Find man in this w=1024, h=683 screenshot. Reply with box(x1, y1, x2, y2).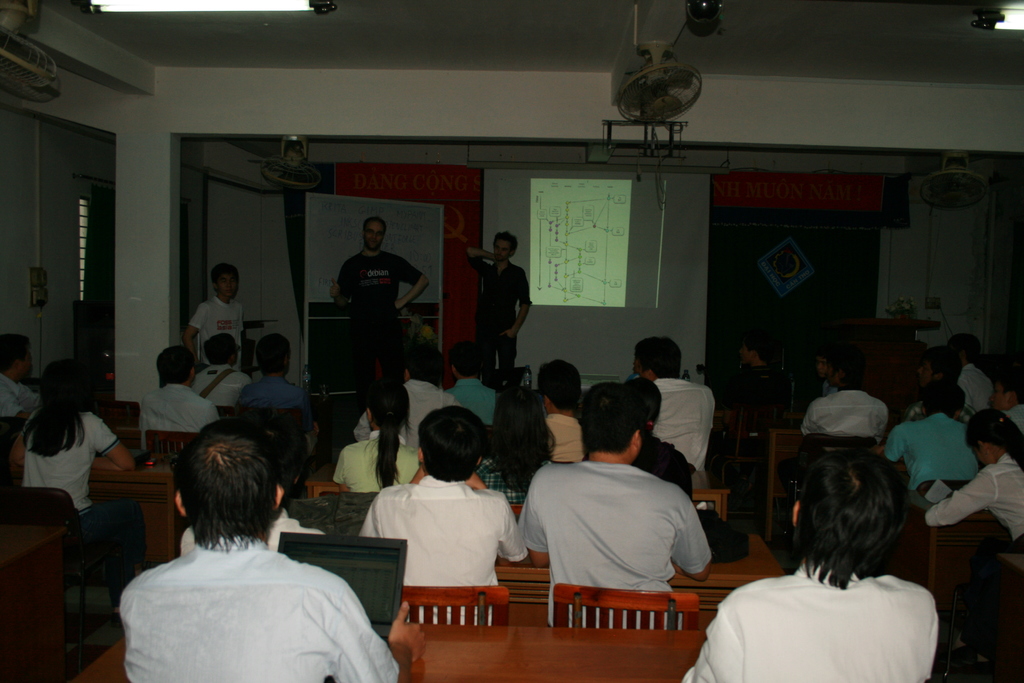
box(357, 404, 524, 625).
